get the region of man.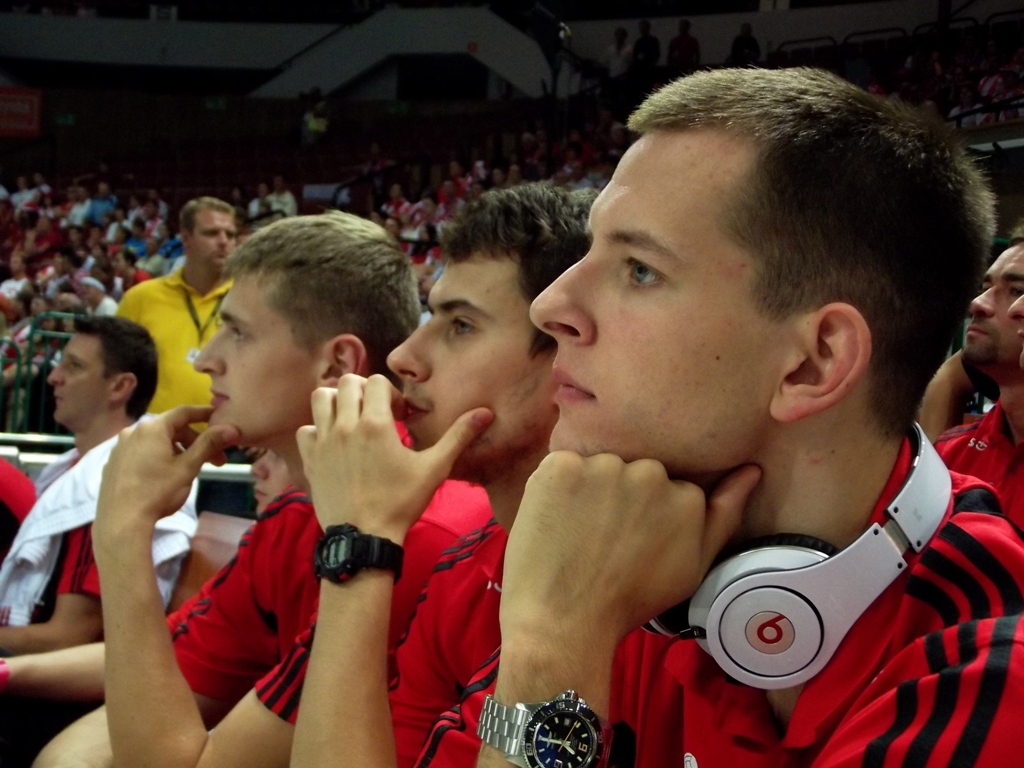
pyautogui.locateOnScreen(0, 315, 198, 647).
